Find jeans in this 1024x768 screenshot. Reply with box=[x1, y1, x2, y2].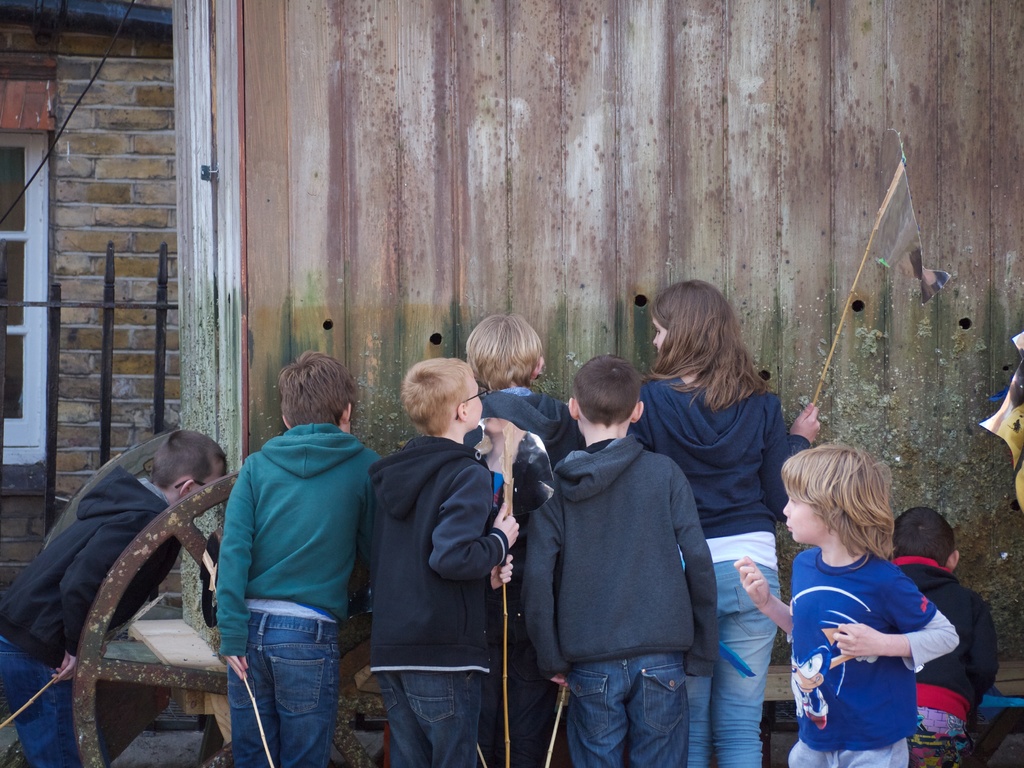
box=[0, 633, 76, 767].
